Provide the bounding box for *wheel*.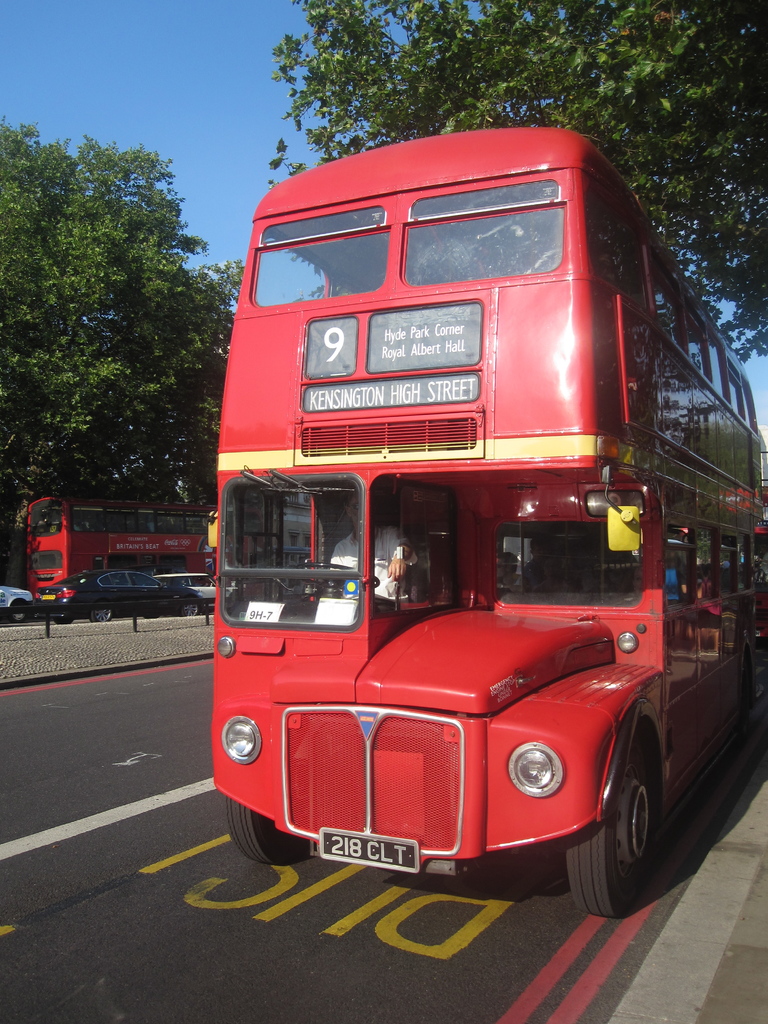
{"x1": 54, "y1": 616, "x2": 74, "y2": 625}.
